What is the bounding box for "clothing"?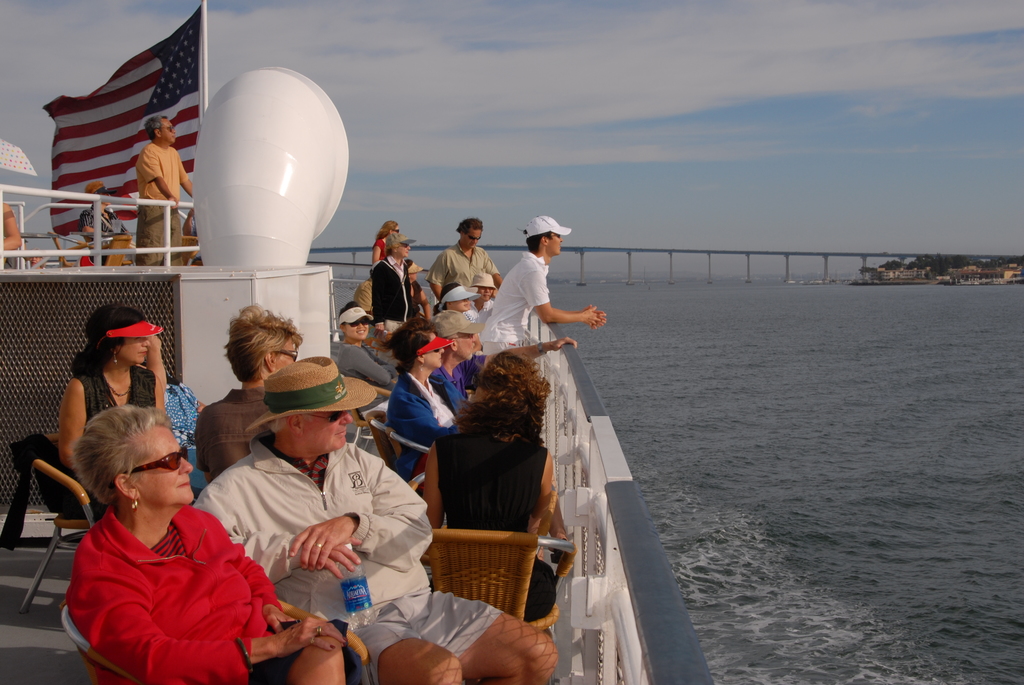
<region>367, 256, 410, 352</region>.
